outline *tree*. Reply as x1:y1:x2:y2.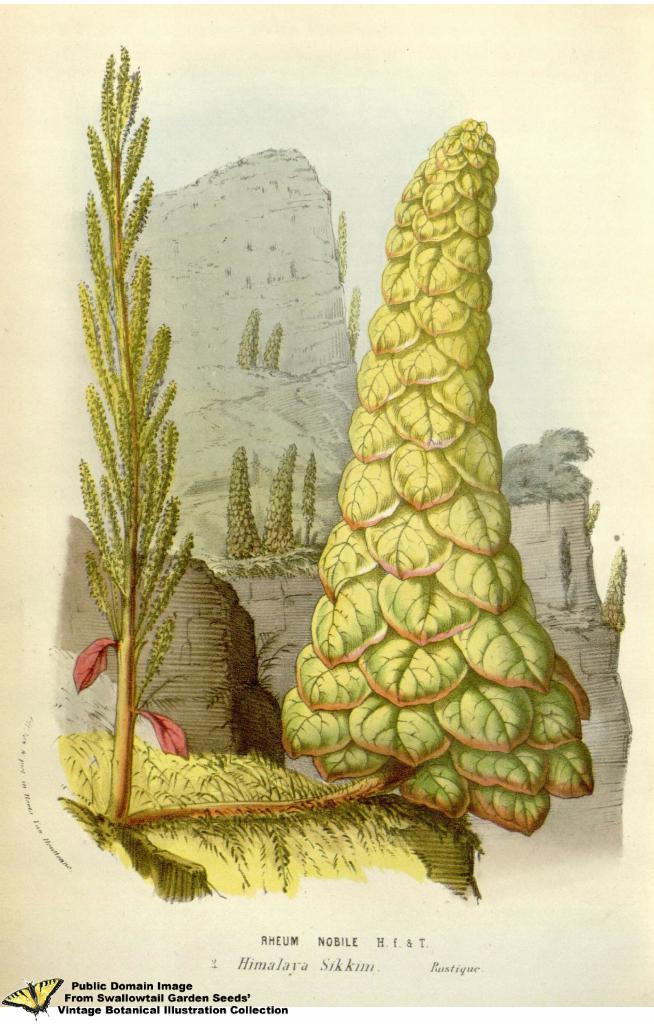
230:309:258:369.
